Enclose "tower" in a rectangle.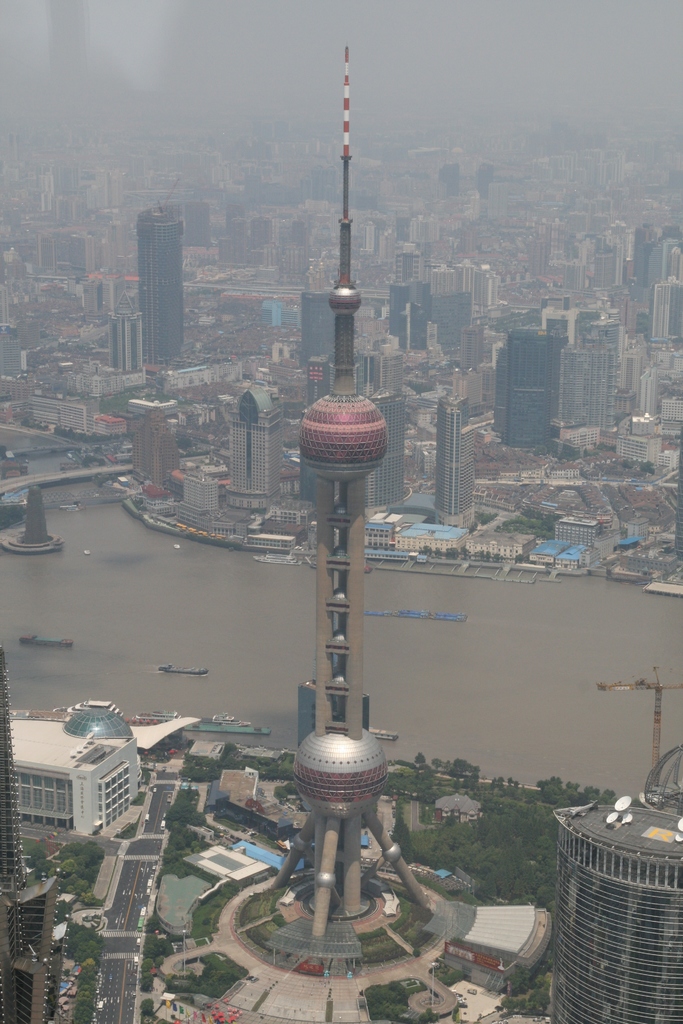
(left=225, top=381, right=284, bottom=517).
